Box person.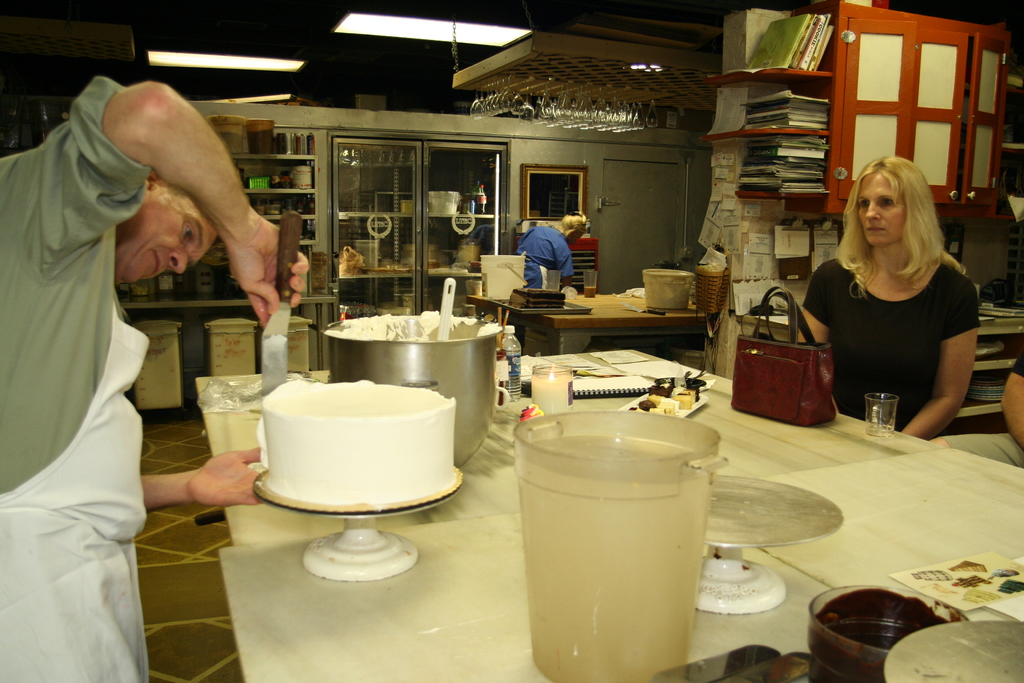
<bbox>516, 206, 594, 293</bbox>.
